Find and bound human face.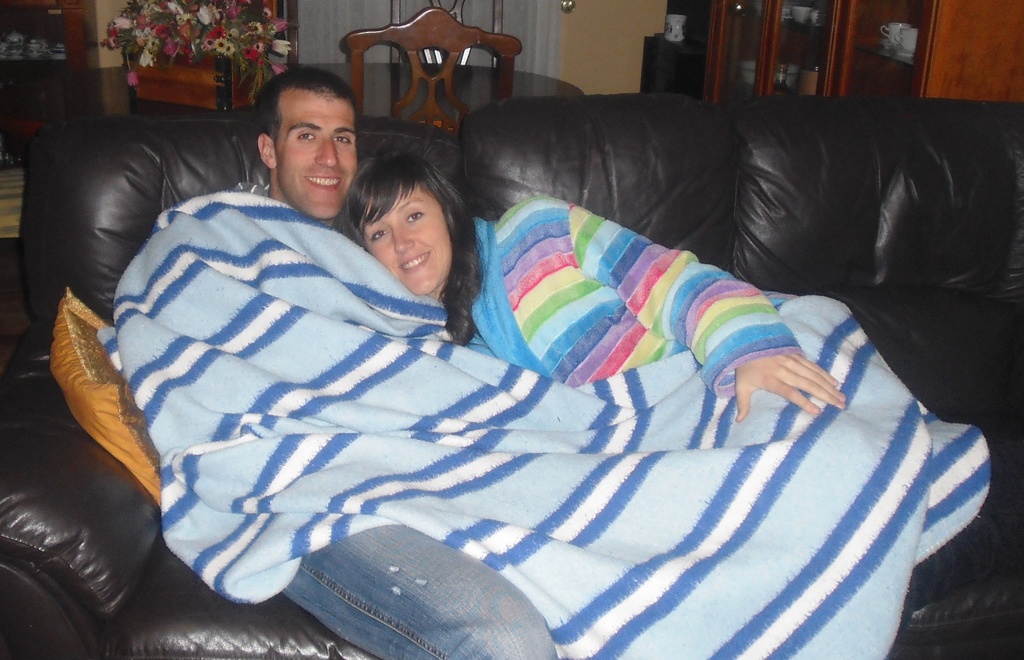
Bound: pyautogui.locateOnScreen(360, 179, 452, 294).
